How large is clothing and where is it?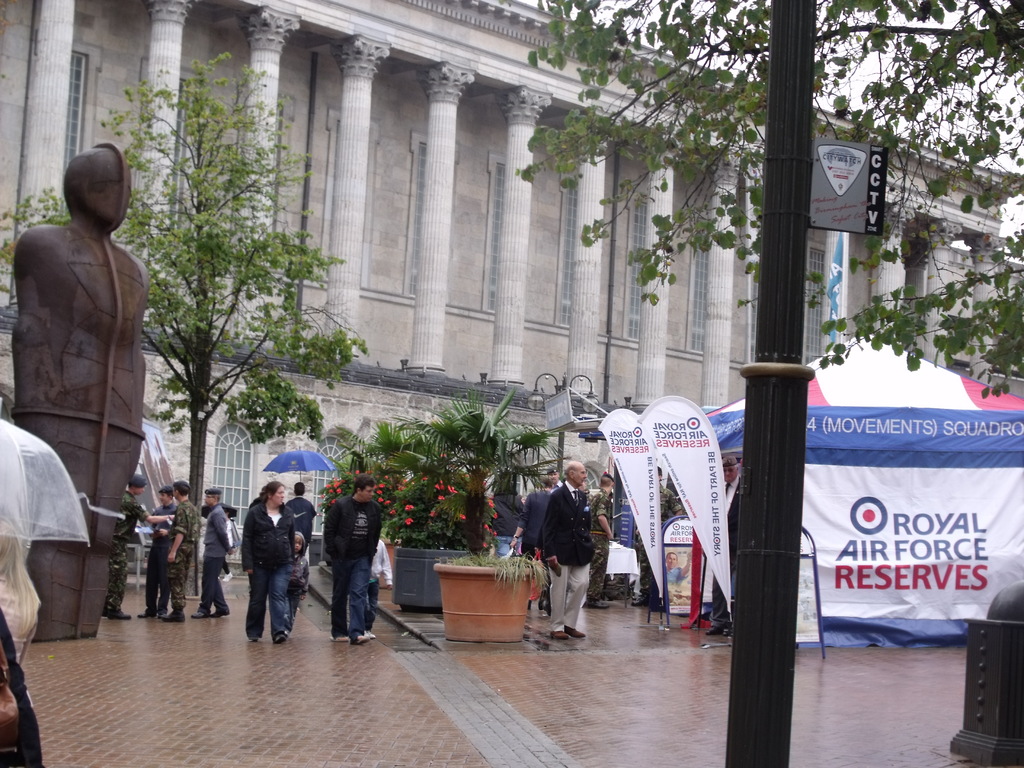
Bounding box: box(206, 508, 238, 614).
